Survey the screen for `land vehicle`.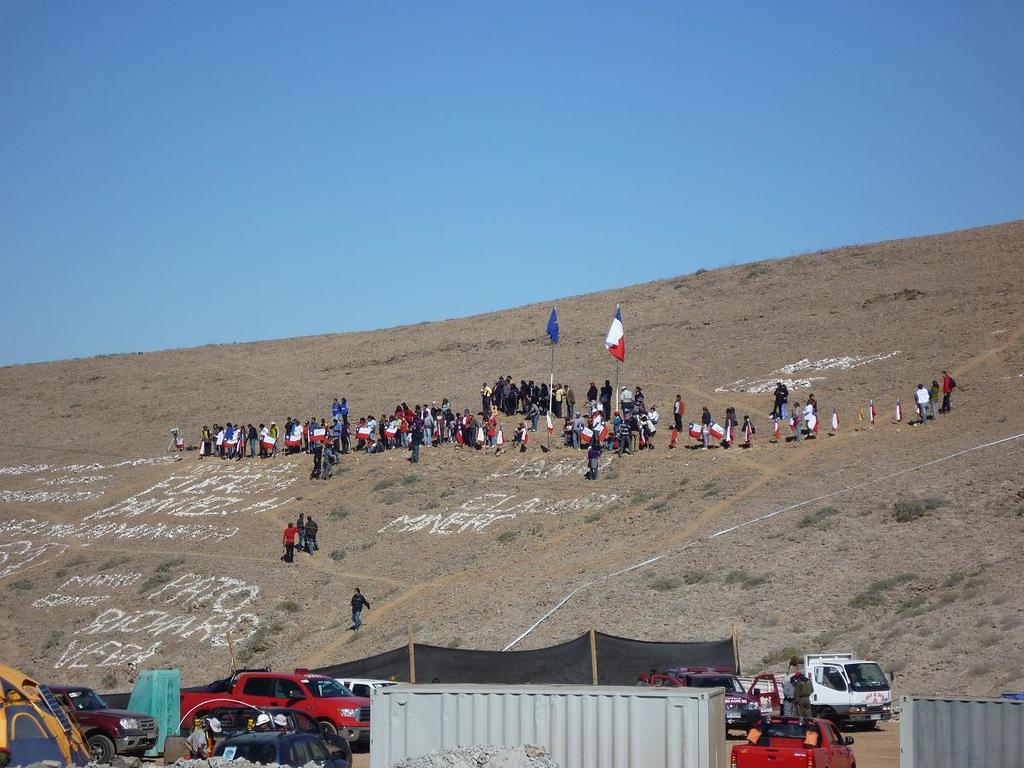
Survey found: x1=739, y1=649, x2=900, y2=723.
